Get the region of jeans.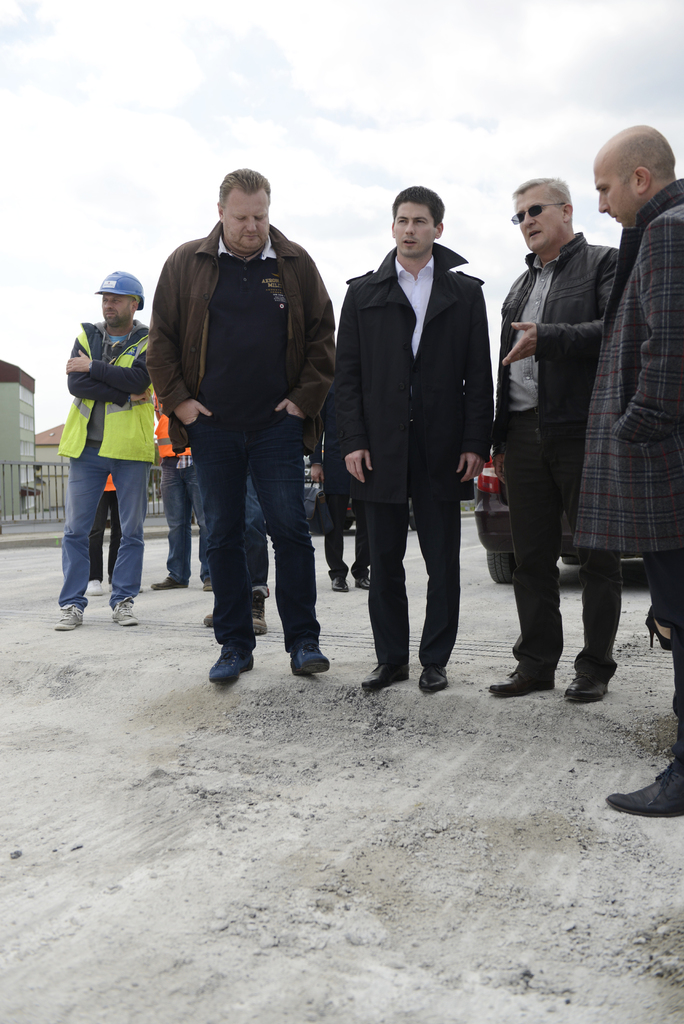
box(501, 438, 618, 669).
